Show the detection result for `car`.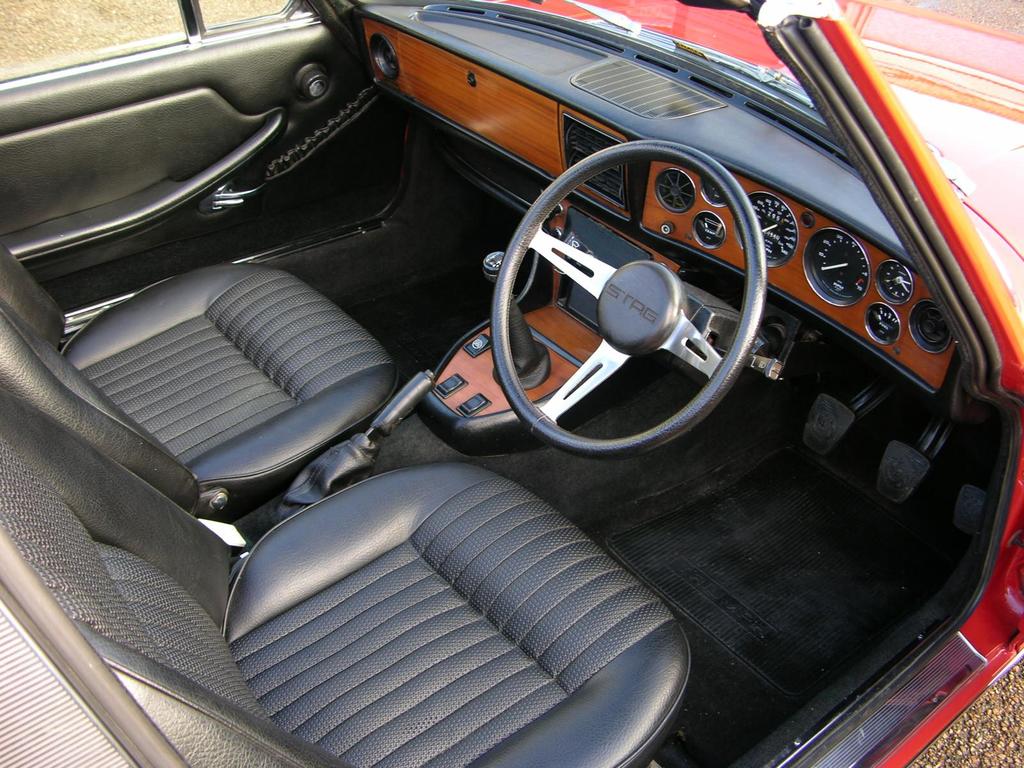
[3, 0, 1018, 767].
